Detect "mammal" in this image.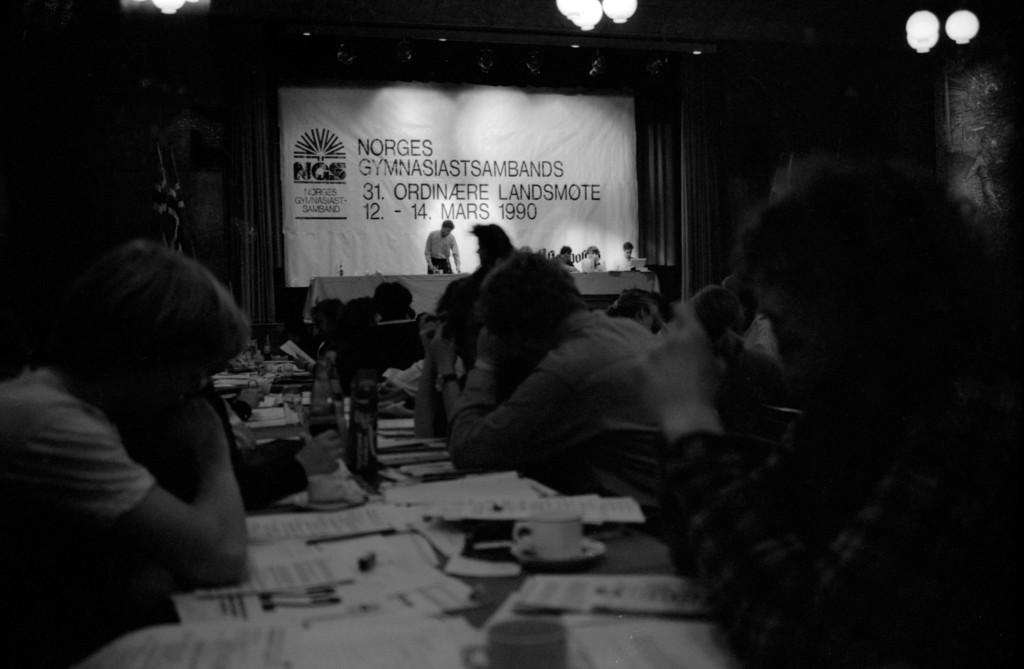
Detection: [left=582, top=243, right=614, bottom=271].
